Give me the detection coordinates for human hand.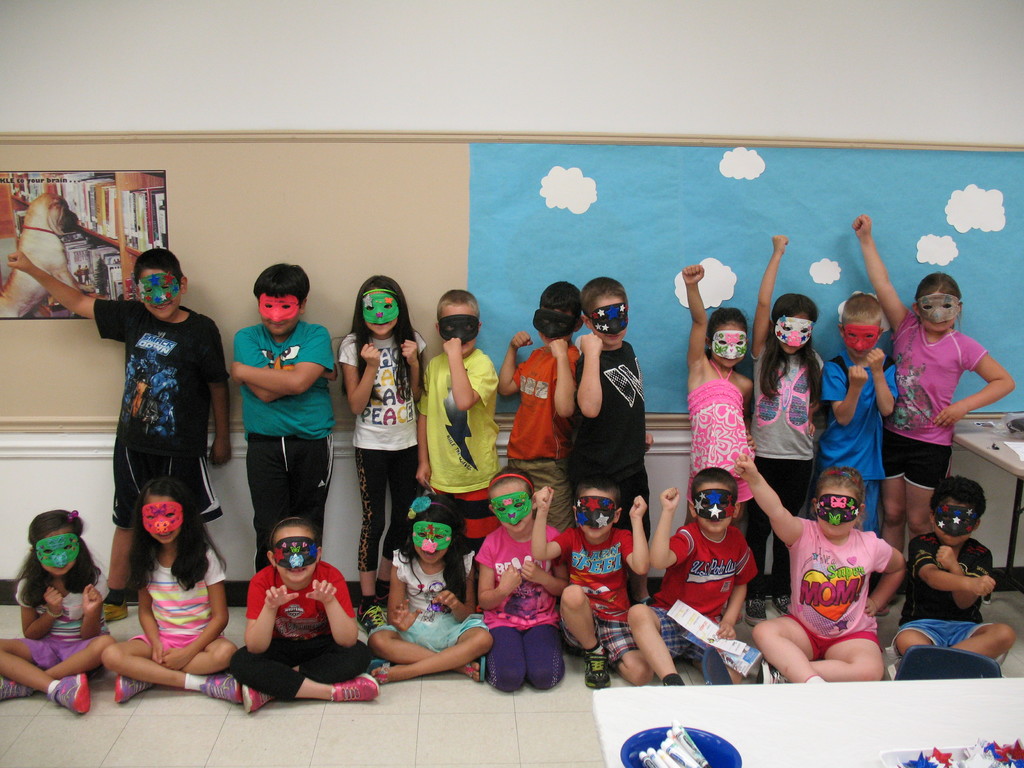
<box>151,646,167,663</box>.
